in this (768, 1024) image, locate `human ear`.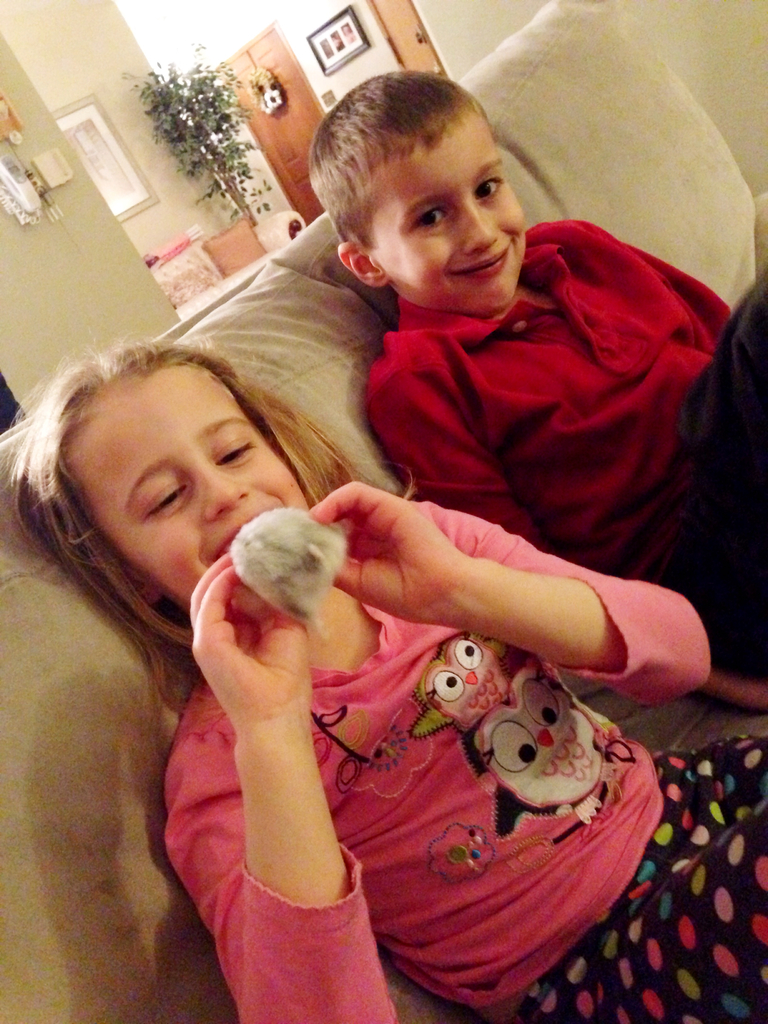
Bounding box: <bbox>337, 241, 389, 283</bbox>.
